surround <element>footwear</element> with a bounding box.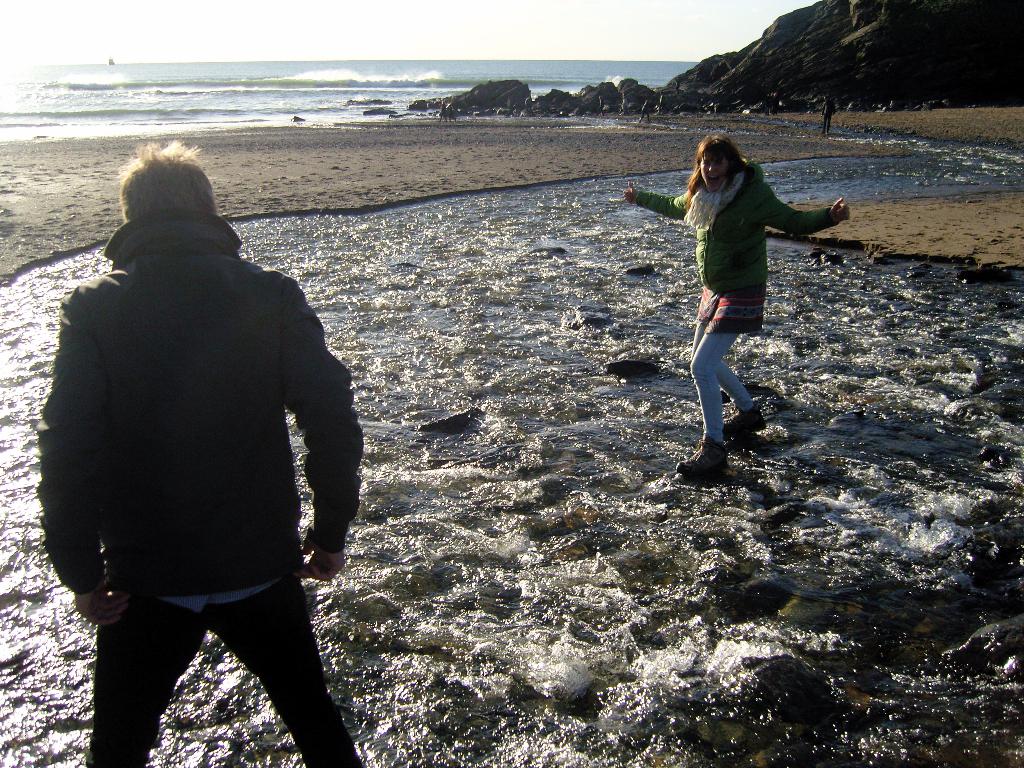
721, 400, 767, 438.
